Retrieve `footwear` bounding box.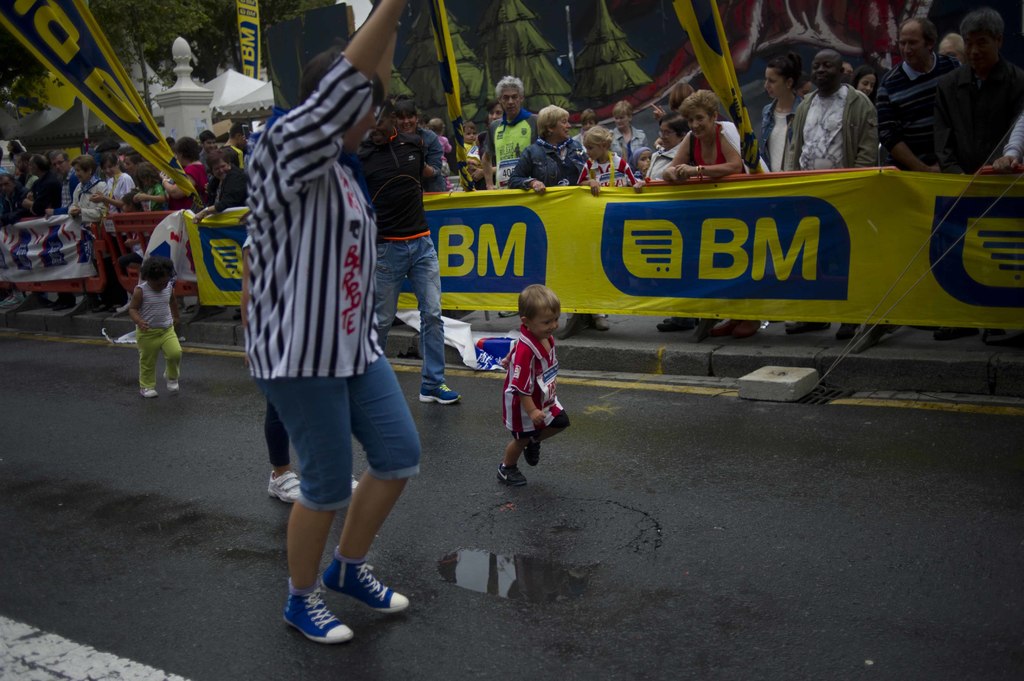
Bounding box: locate(788, 321, 832, 331).
